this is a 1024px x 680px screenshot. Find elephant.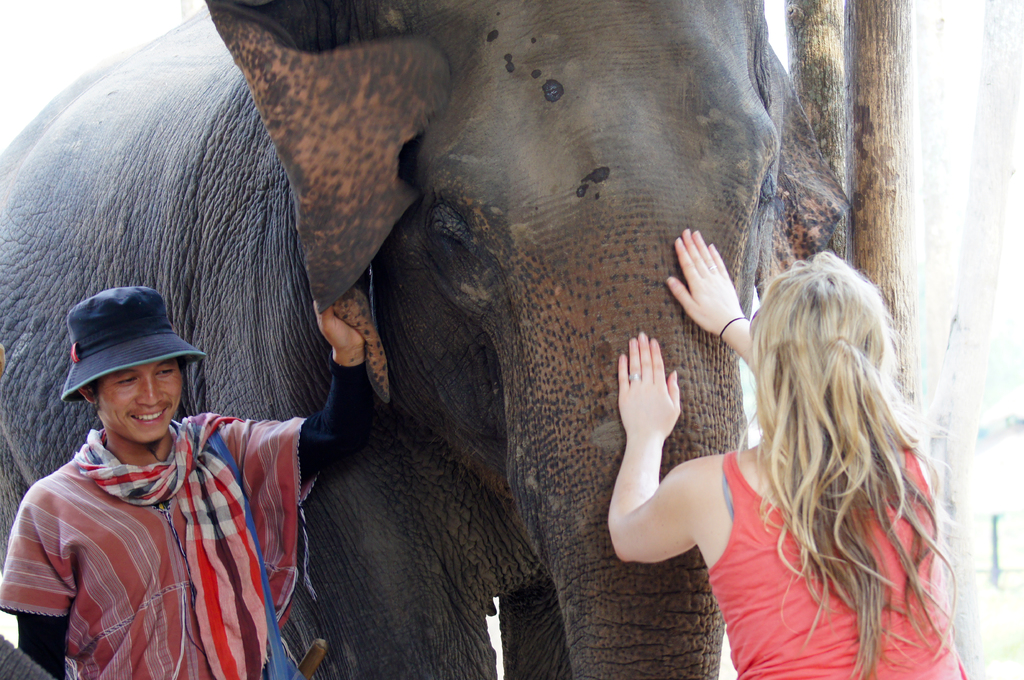
Bounding box: left=28, top=0, right=887, bottom=676.
